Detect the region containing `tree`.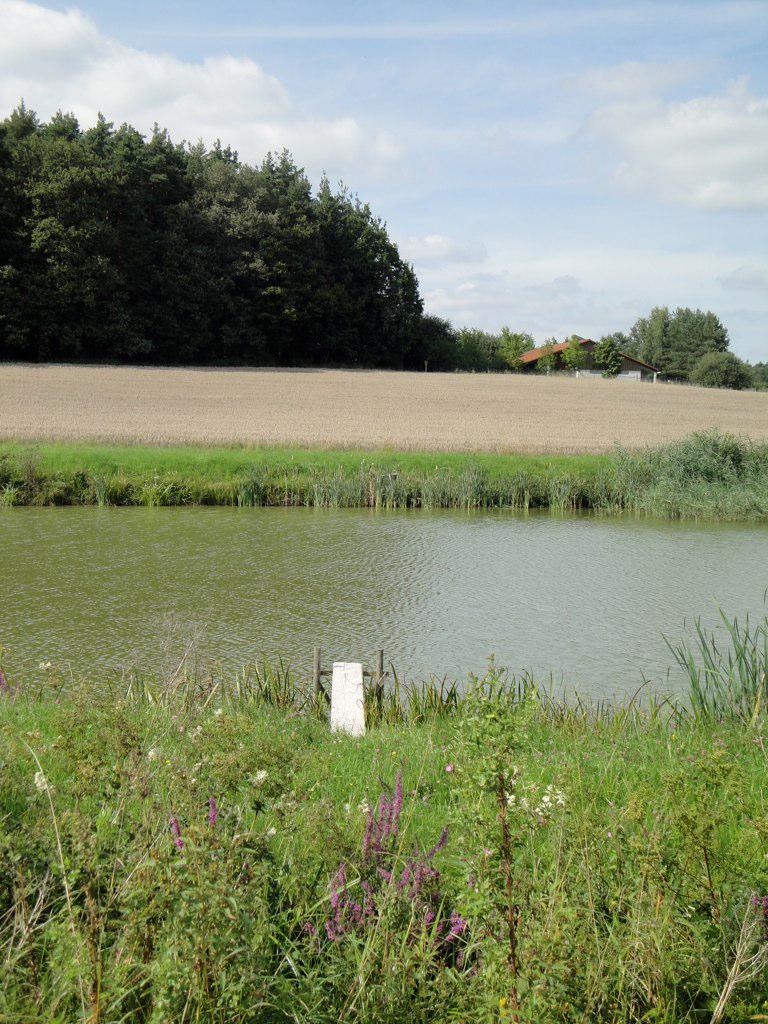
Rect(677, 345, 760, 393).
